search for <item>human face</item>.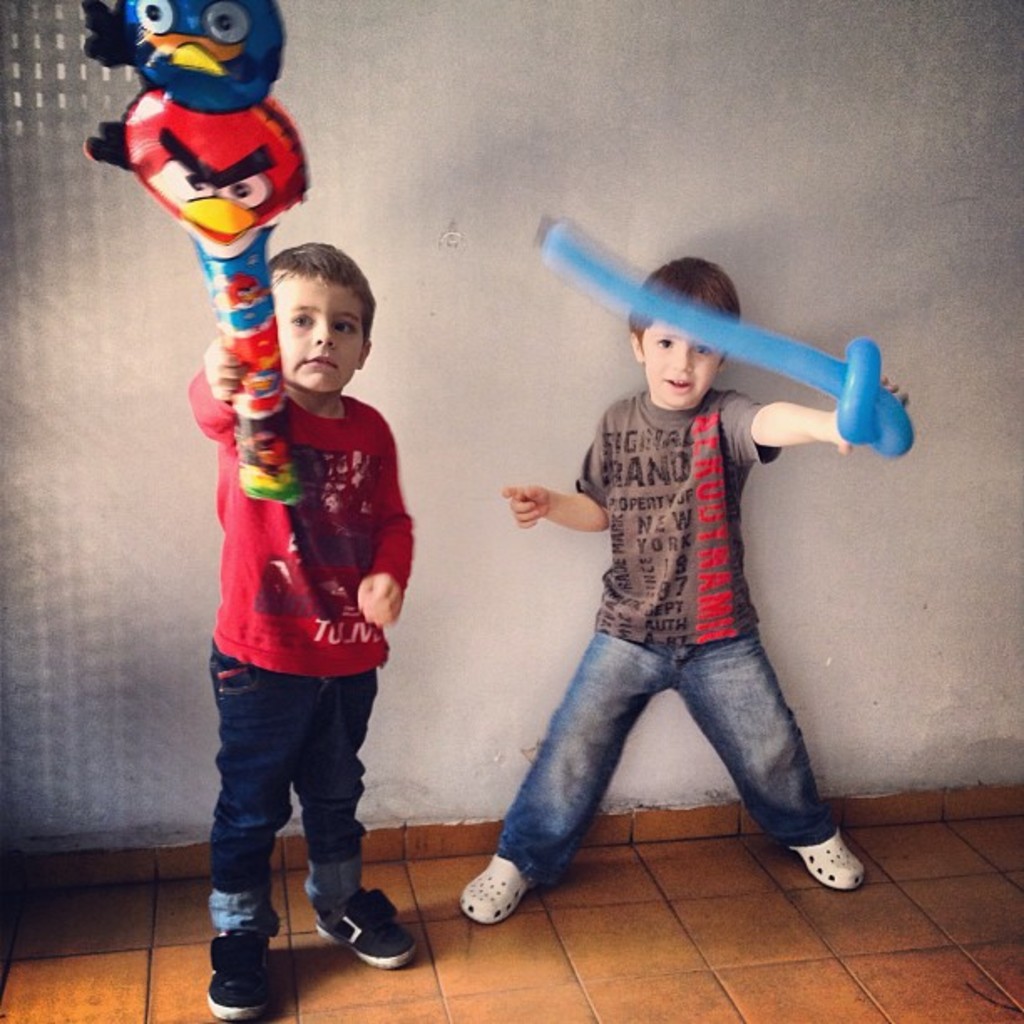
Found at select_region(276, 276, 371, 397).
